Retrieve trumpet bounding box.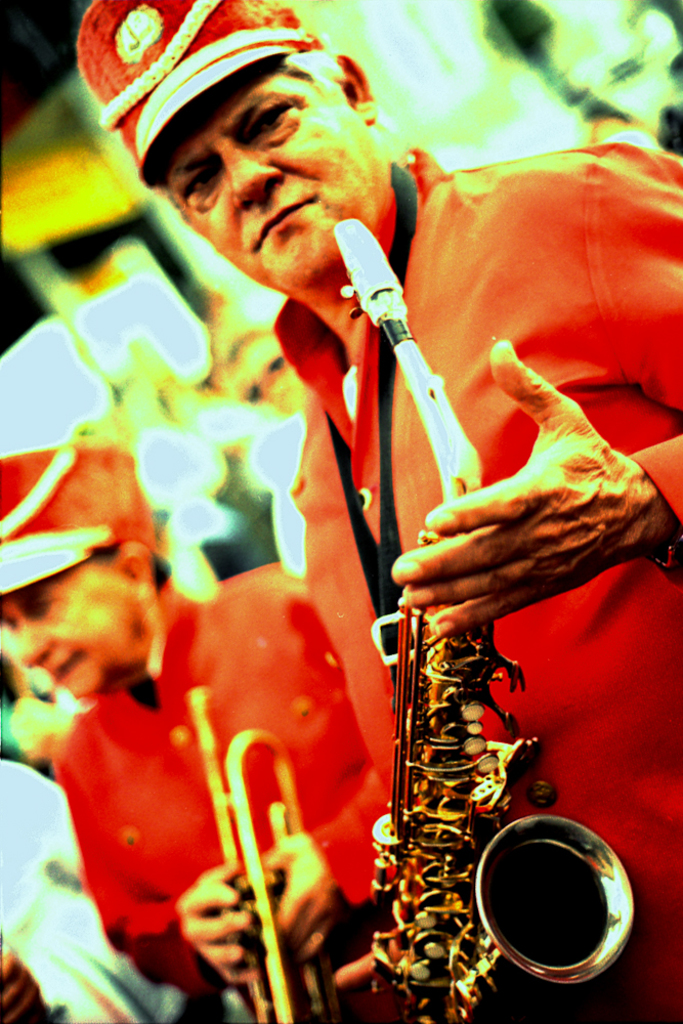
Bounding box: 189, 689, 334, 1023.
